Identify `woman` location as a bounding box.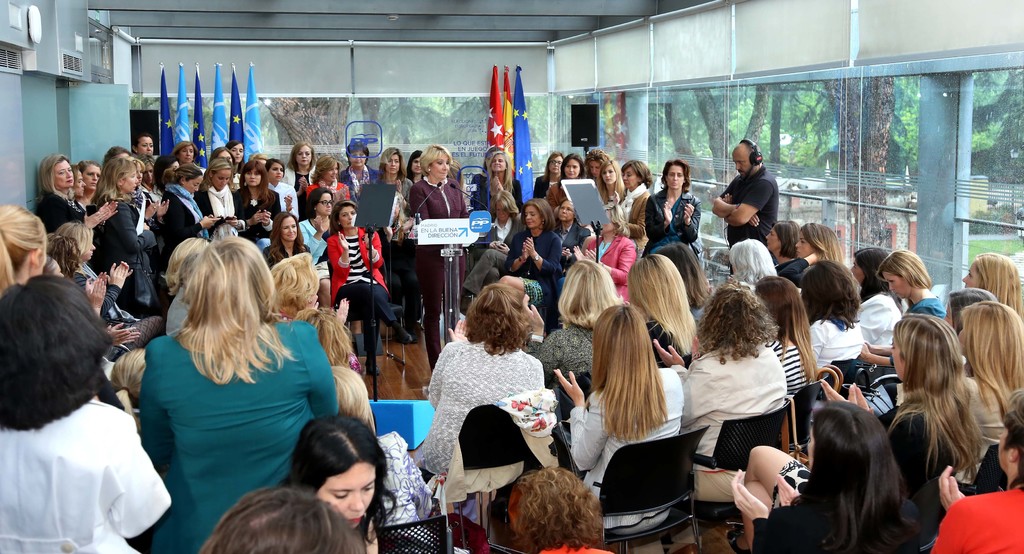
select_region(467, 145, 502, 211).
